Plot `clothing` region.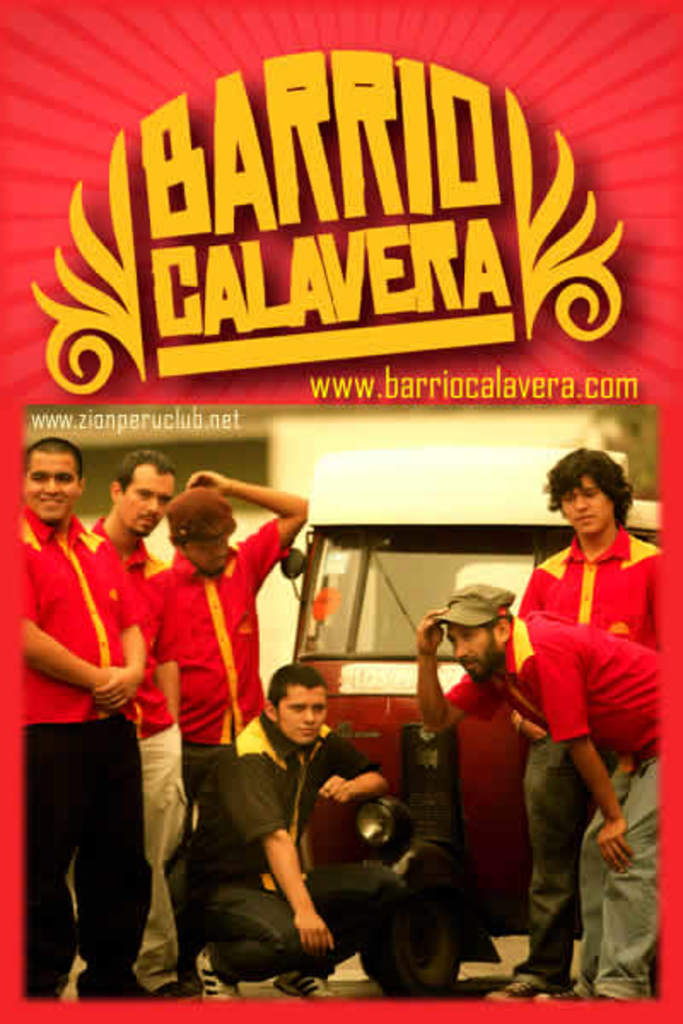
Plotted at l=12, t=512, r=145, b=986.
